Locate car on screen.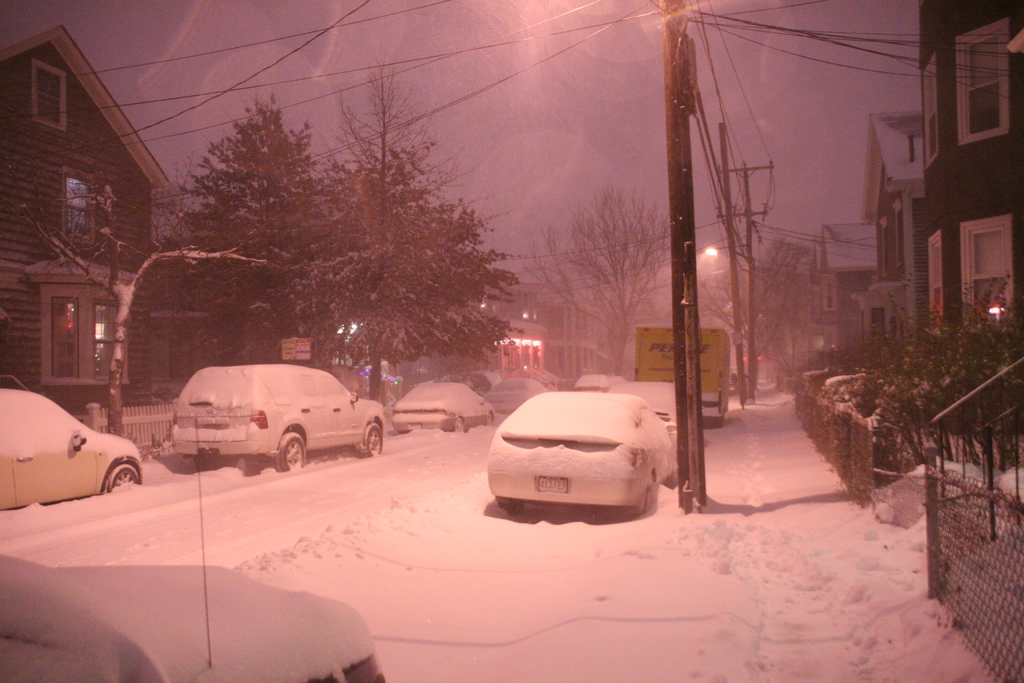
On screen at detection(612, 375, 624, 383).
